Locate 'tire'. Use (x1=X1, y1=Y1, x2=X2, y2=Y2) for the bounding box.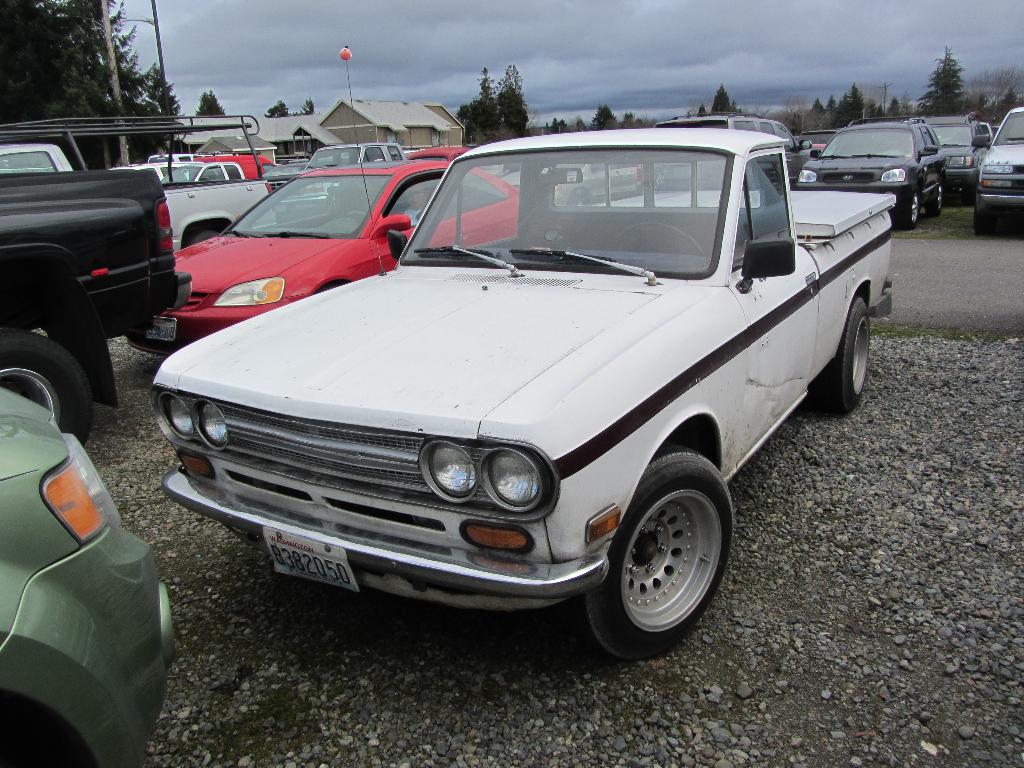
(x1=902, y1=195, x2=919, y2=229).
